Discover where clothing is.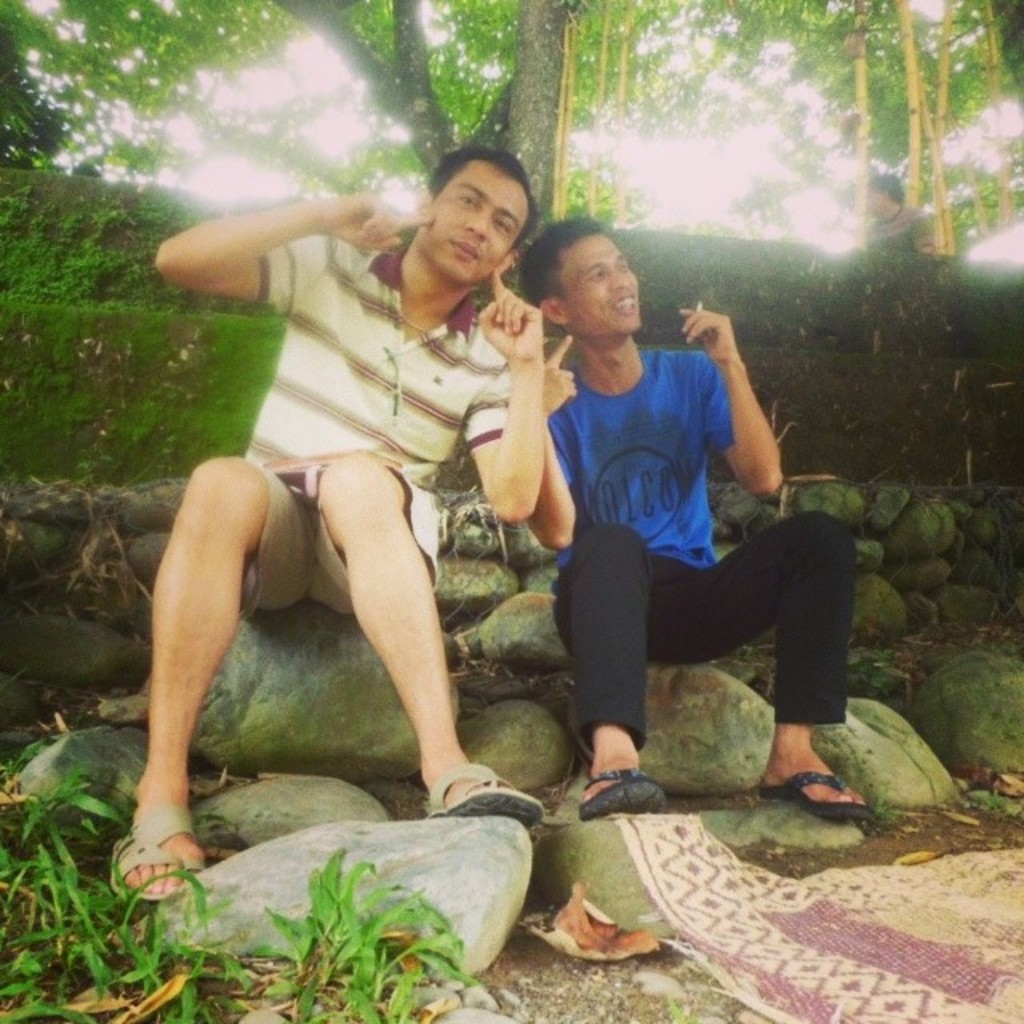
Discovered at 234,226,534,626.
